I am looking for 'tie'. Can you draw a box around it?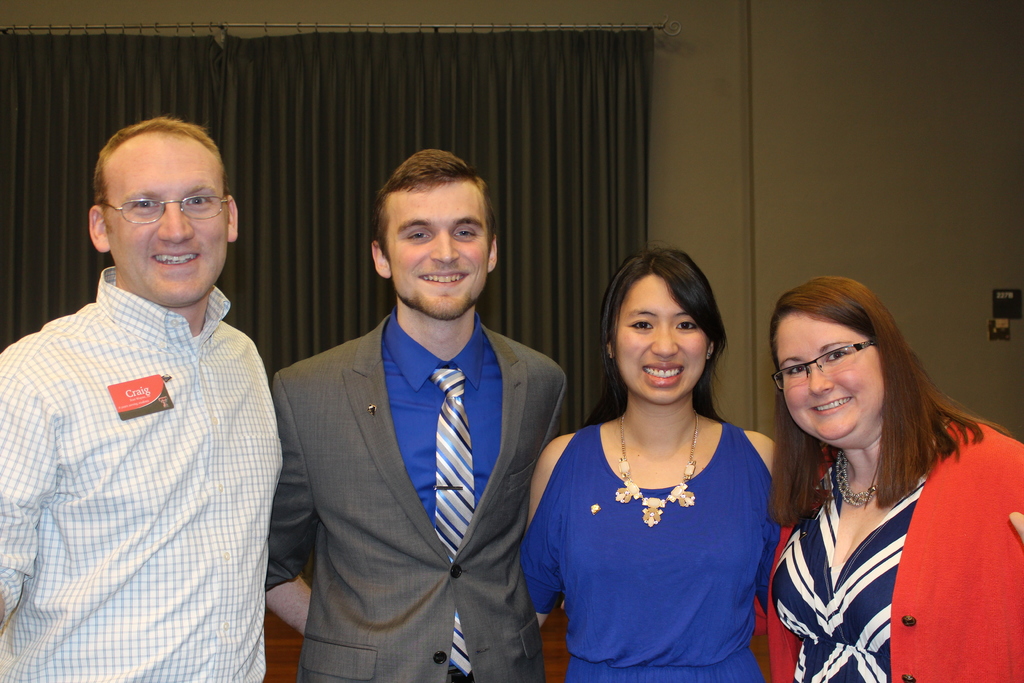
Sure, the bounding box is pyautogui.locateOnScreen(431, 367, 479, 679).
